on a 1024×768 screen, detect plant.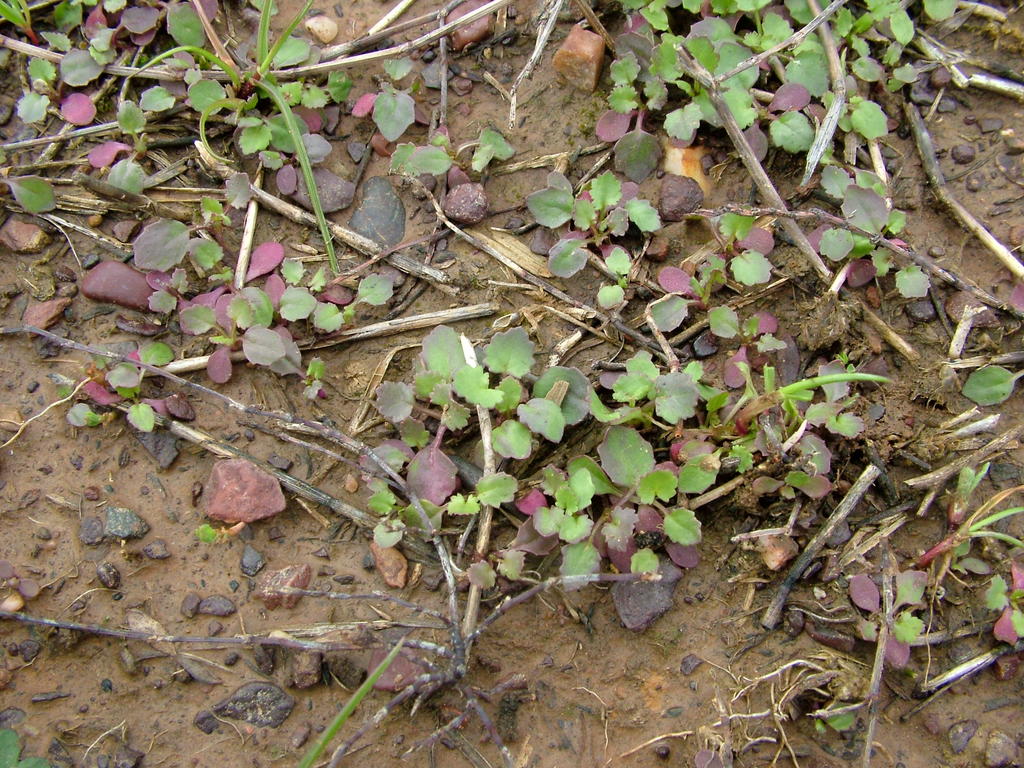
(133, 332, 178, 381).
